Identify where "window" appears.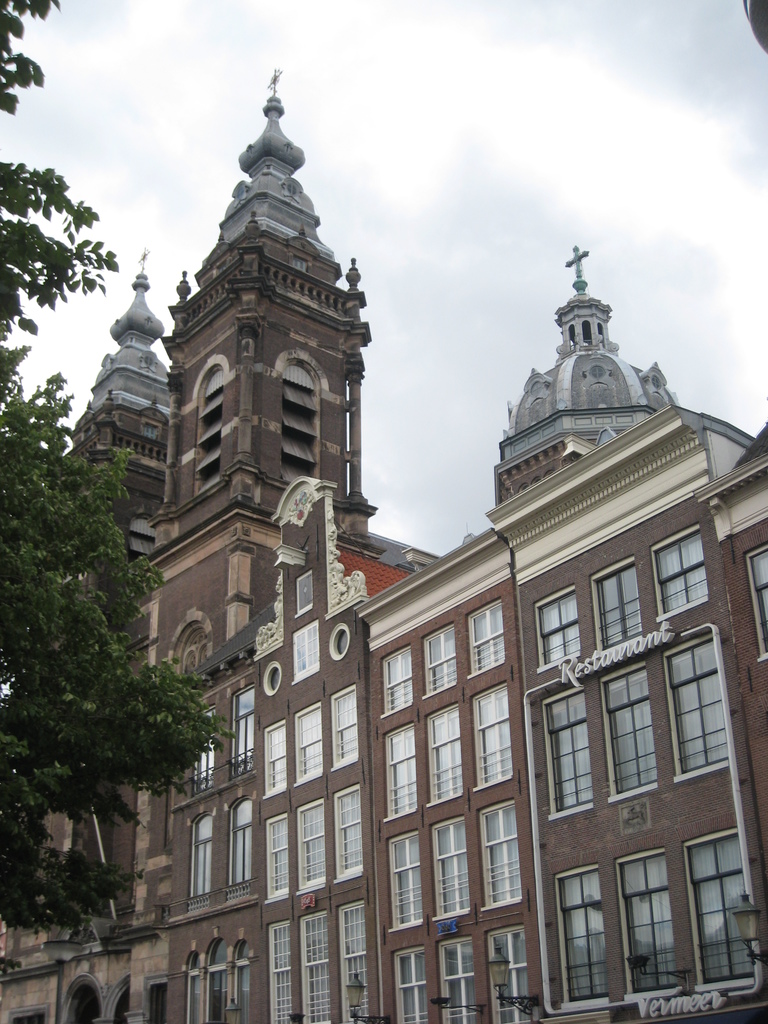
Appears at pyautogui.locateOnScreen(423, 700, 465, 798).
